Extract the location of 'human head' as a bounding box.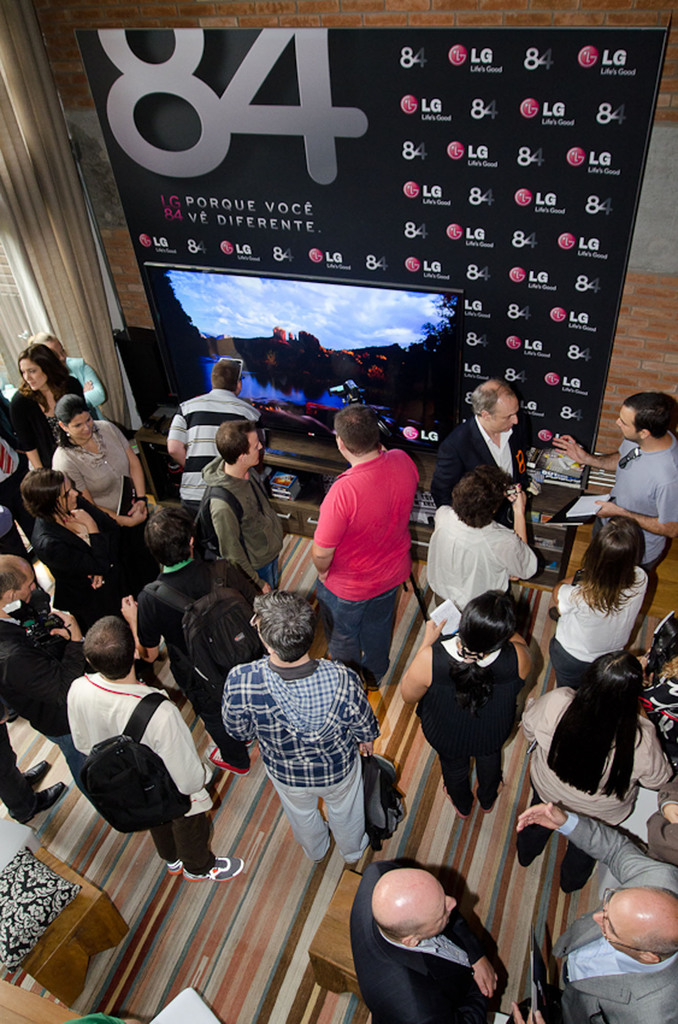
pyautogui.locateOnScreen(24, 330, 65, 357).
